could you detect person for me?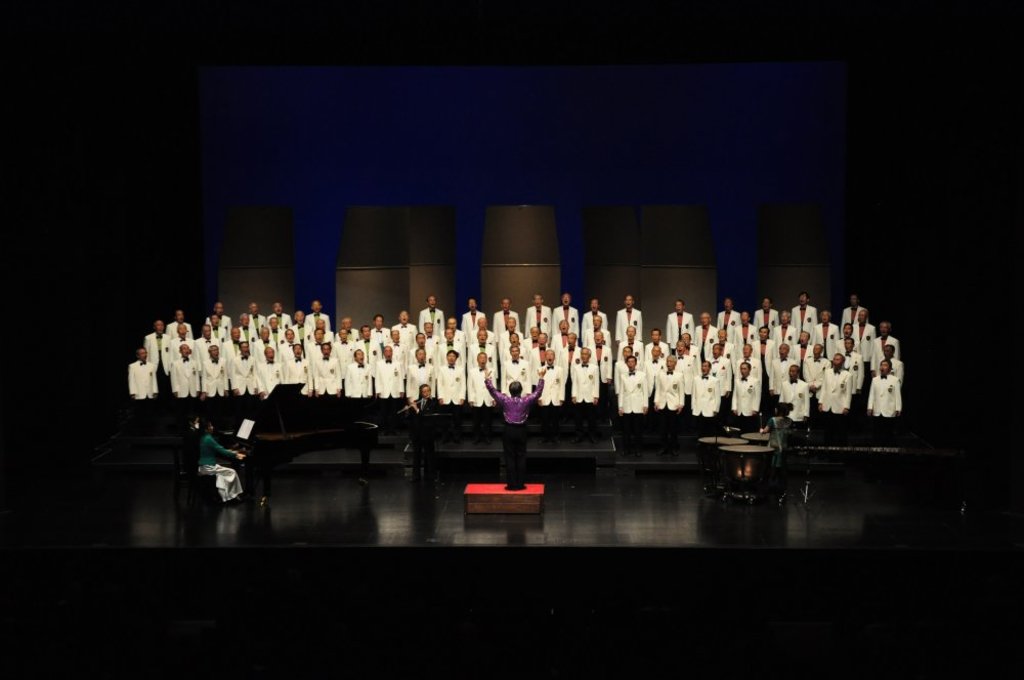
Detection result: 483 364 545 488.
